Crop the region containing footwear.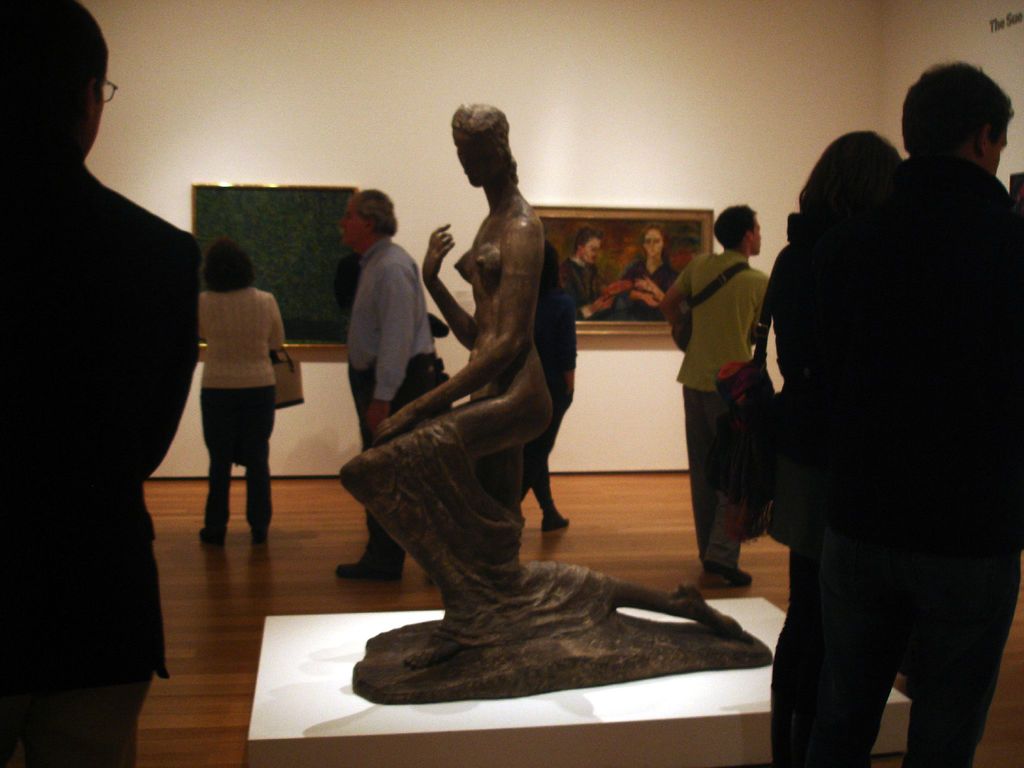
Crop region: [703, 557, 751, 588].
